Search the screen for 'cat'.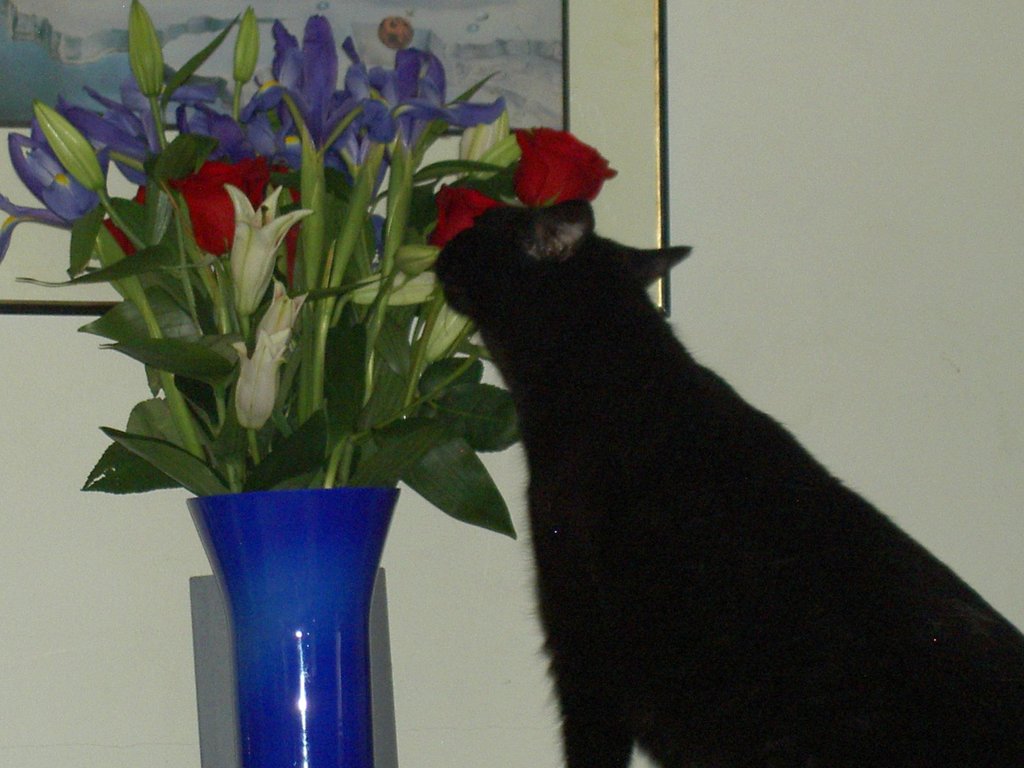
Found at (x1=429, y1=193, x2=1023, y2=767).
